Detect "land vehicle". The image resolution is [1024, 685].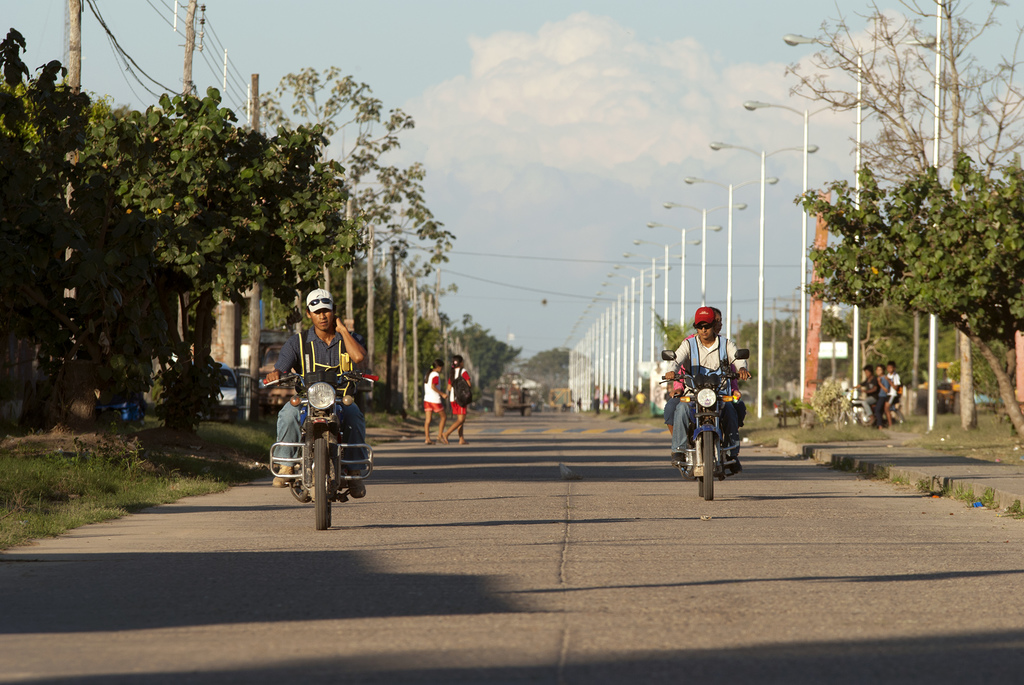
x1=270, y1=368, x2=385, y2=530.
